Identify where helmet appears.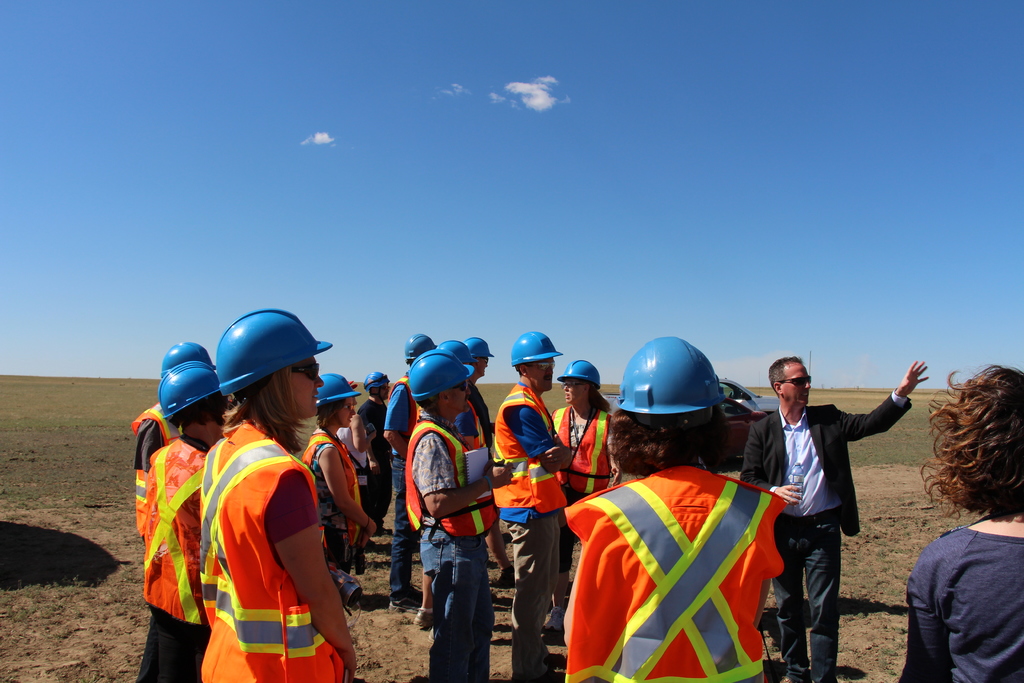
Appears at select_region(221, 297, 328, 397).
